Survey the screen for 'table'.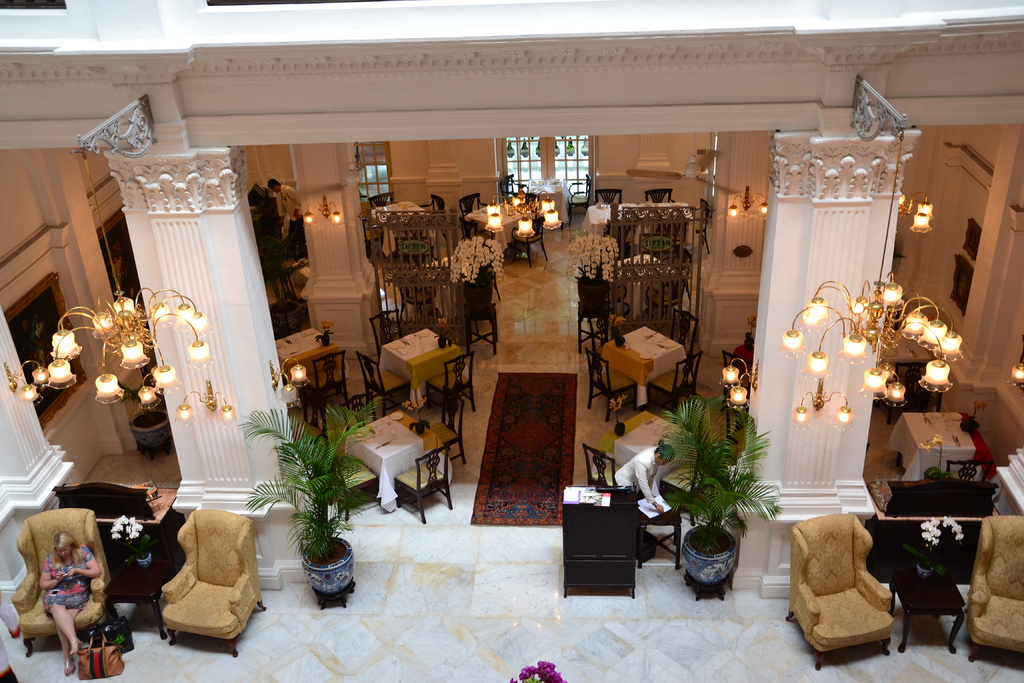
Survey found: [x1=378, y1=329, x2=465, y2=402].
